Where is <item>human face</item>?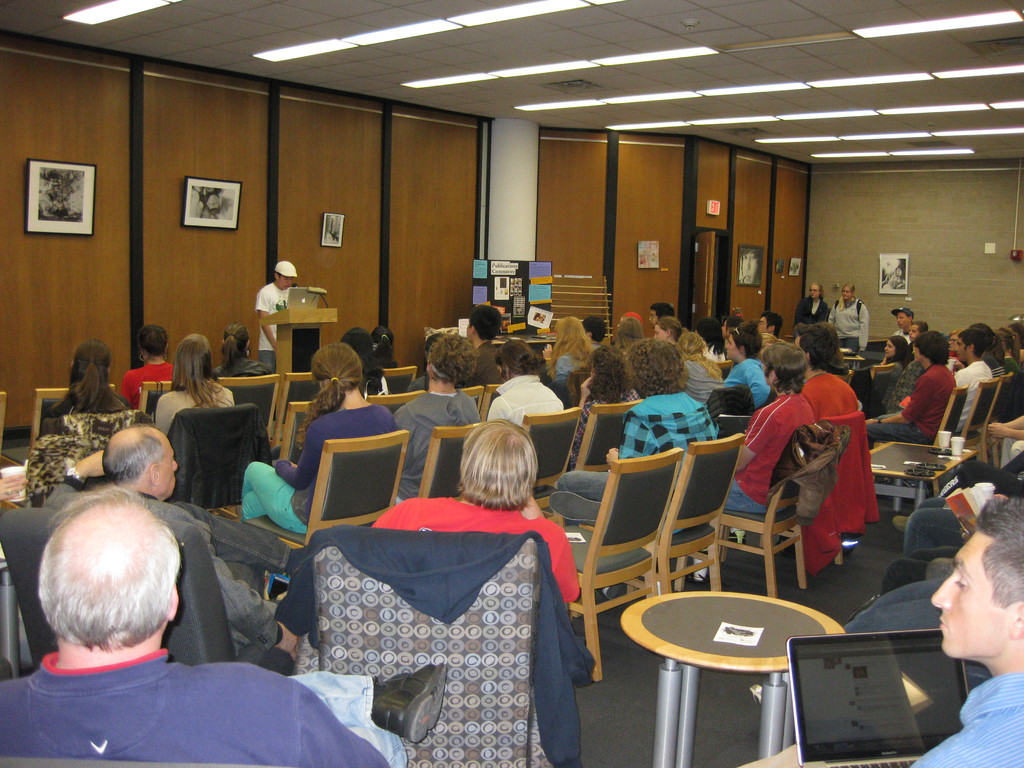
left=897, top=315, right=907, bottom=326.
